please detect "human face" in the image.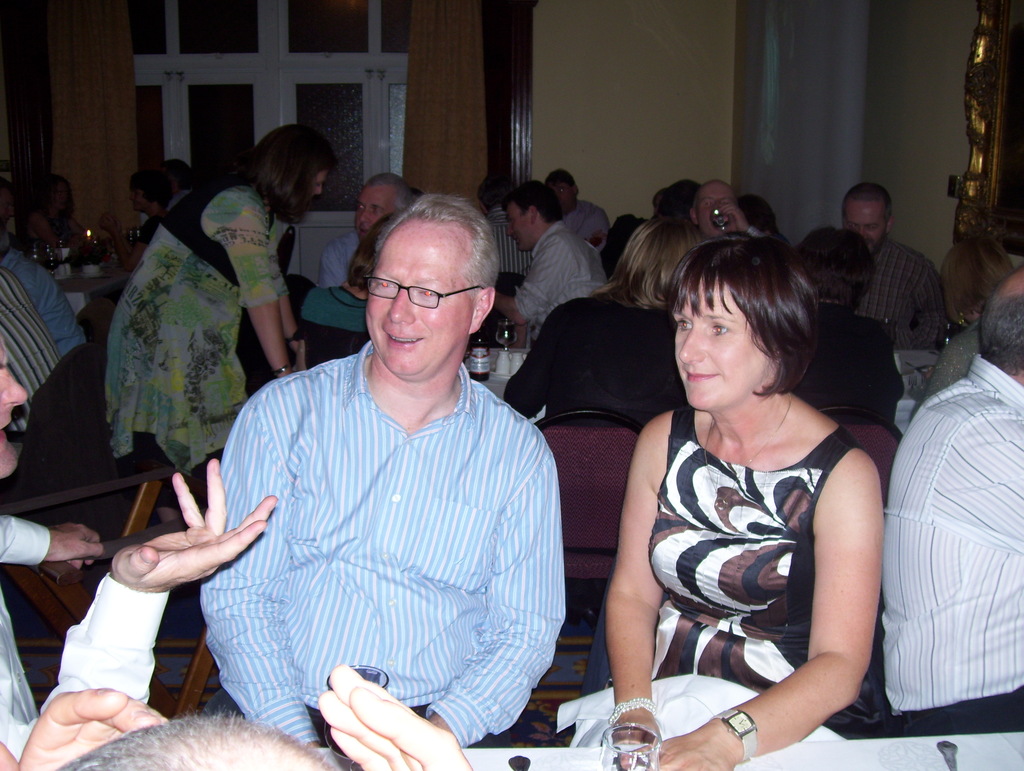
l=355, t=184, r=394, b=238.
